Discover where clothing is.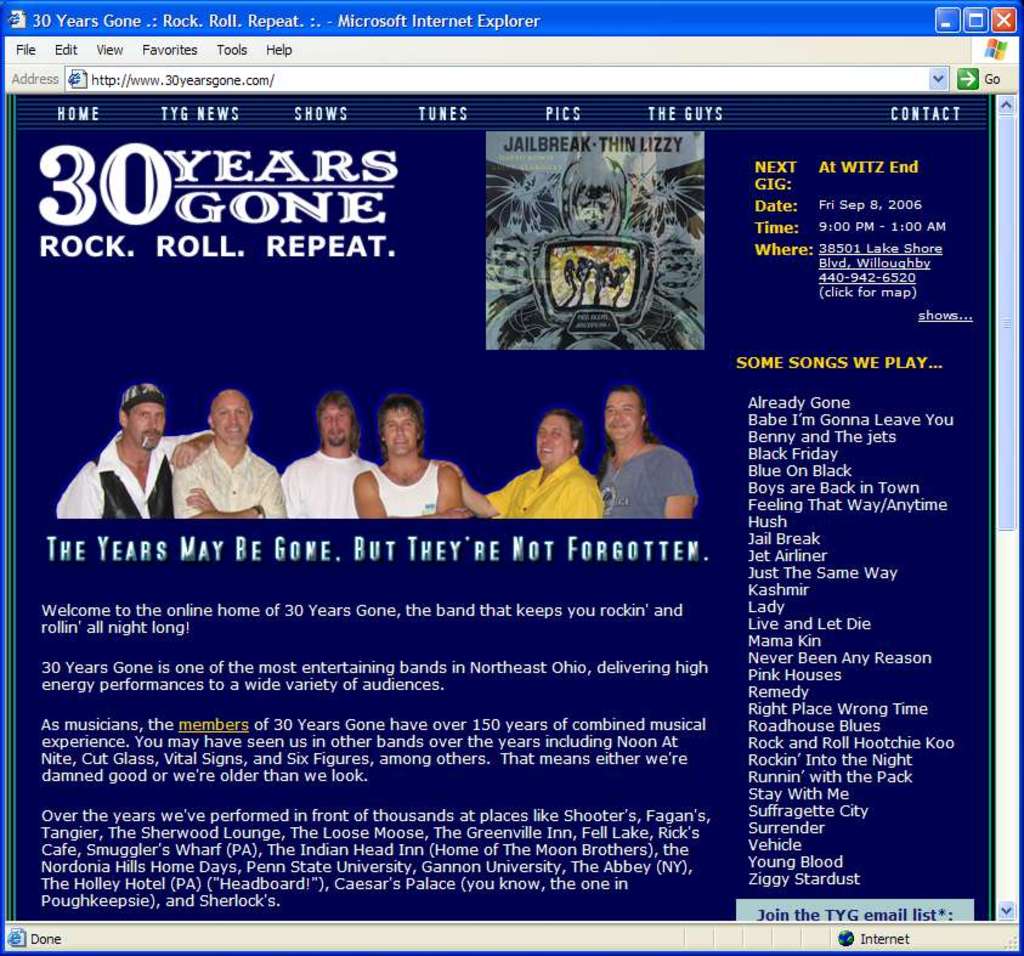
Discovered at 55:428:215:516.
